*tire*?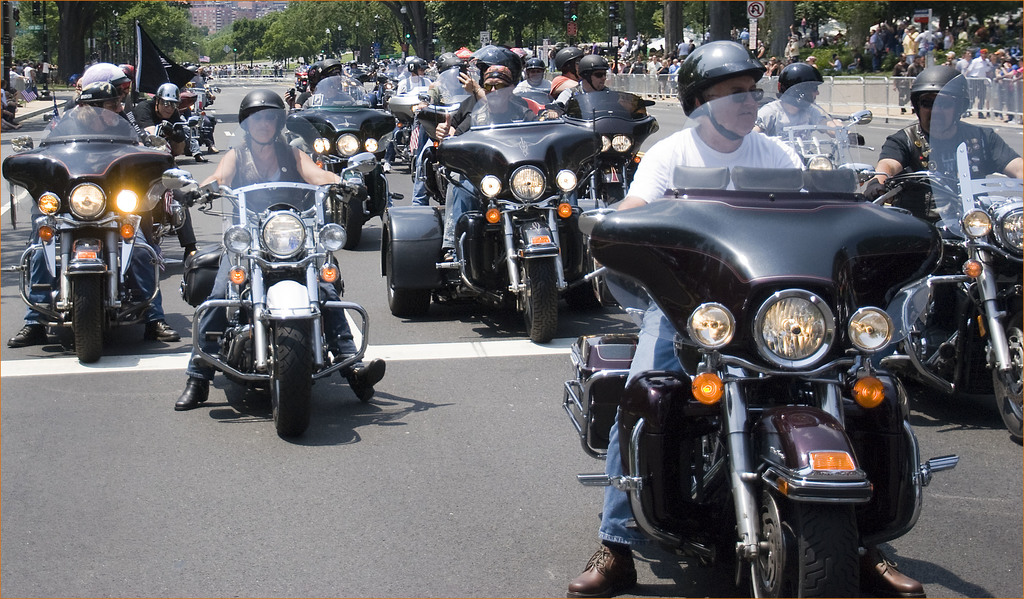
crop(261, 314, 309, 433)
